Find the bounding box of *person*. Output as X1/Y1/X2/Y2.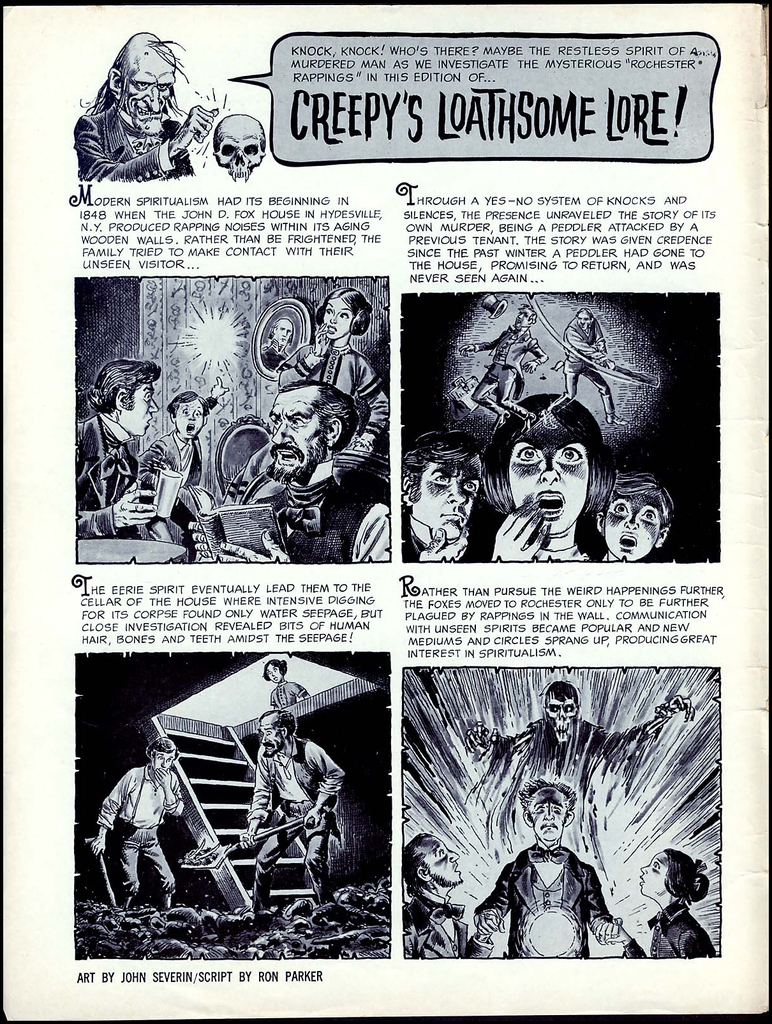
474/781/622/960.
